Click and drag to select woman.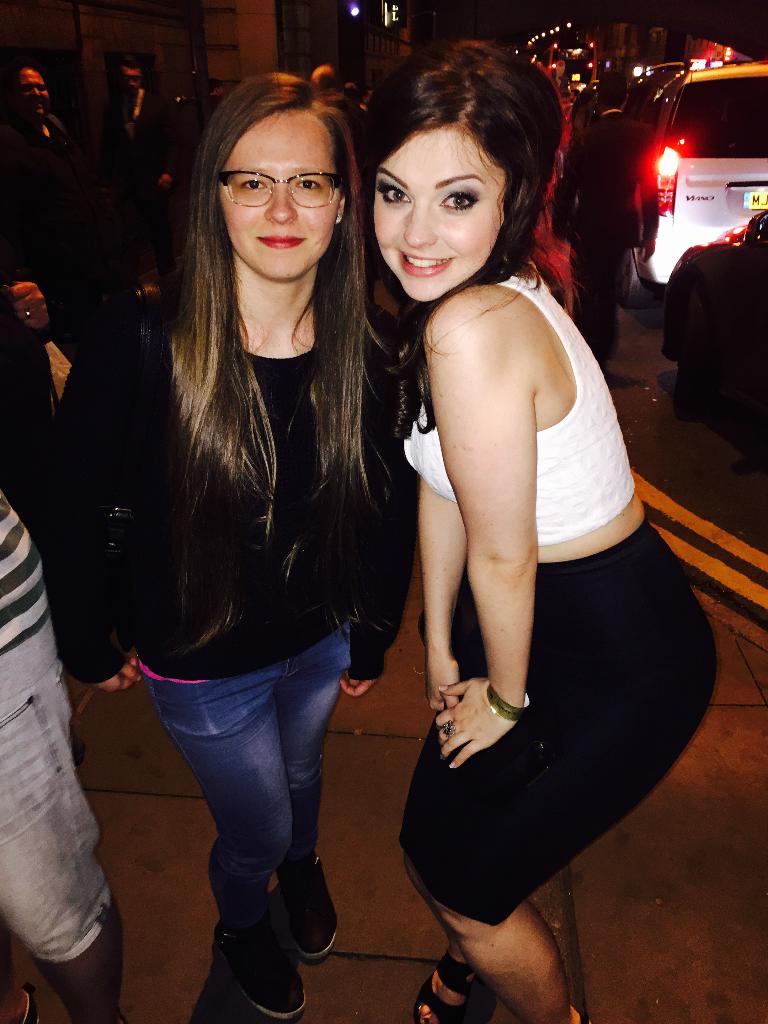
Selection: [x1=344, y1=0, x2=662, y2=1006].
